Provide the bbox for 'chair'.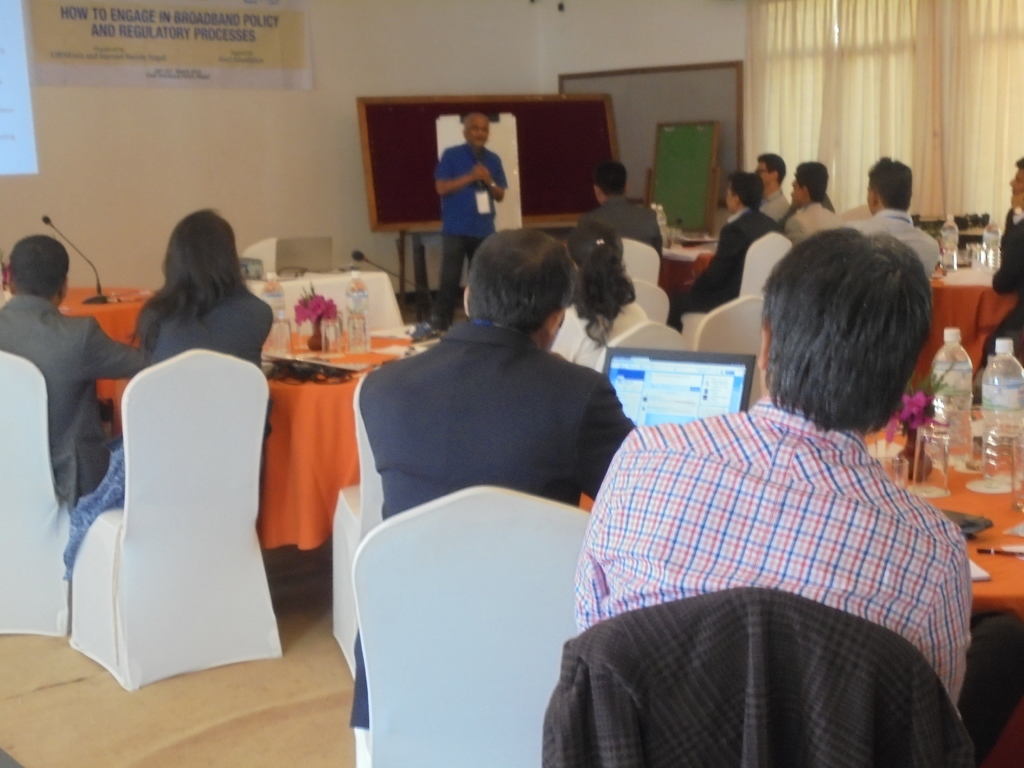
bbox=[569, 584, 970, 767].
